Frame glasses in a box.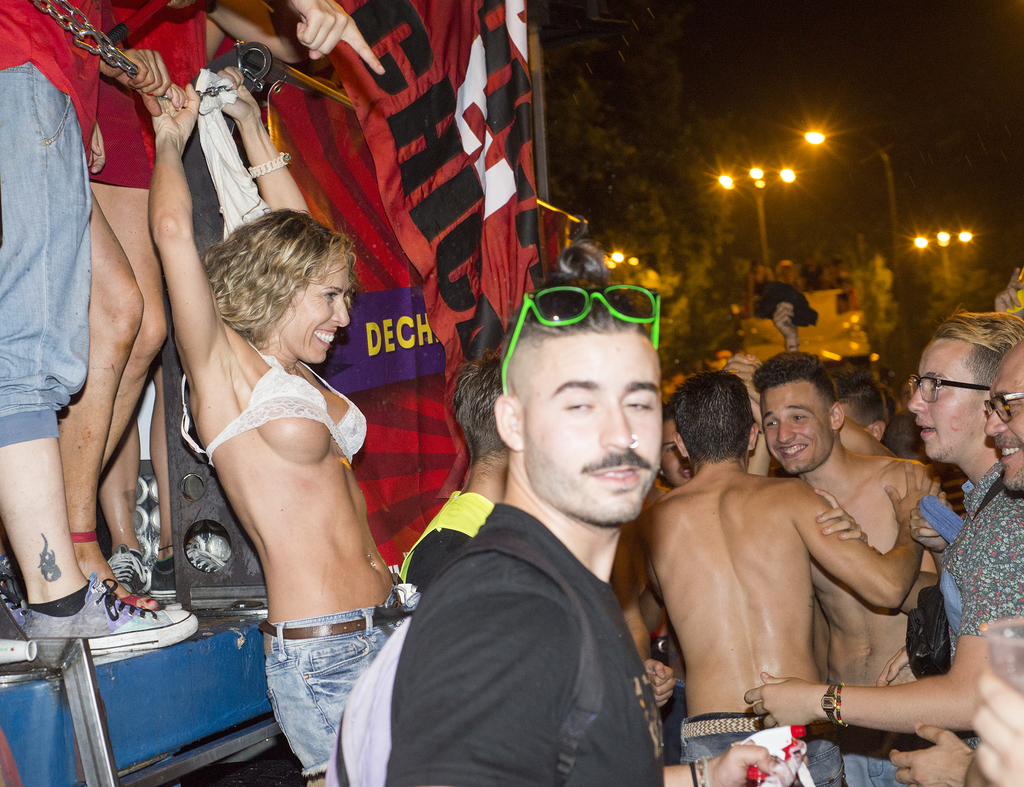
Rect(906, 367, 992, 407).
